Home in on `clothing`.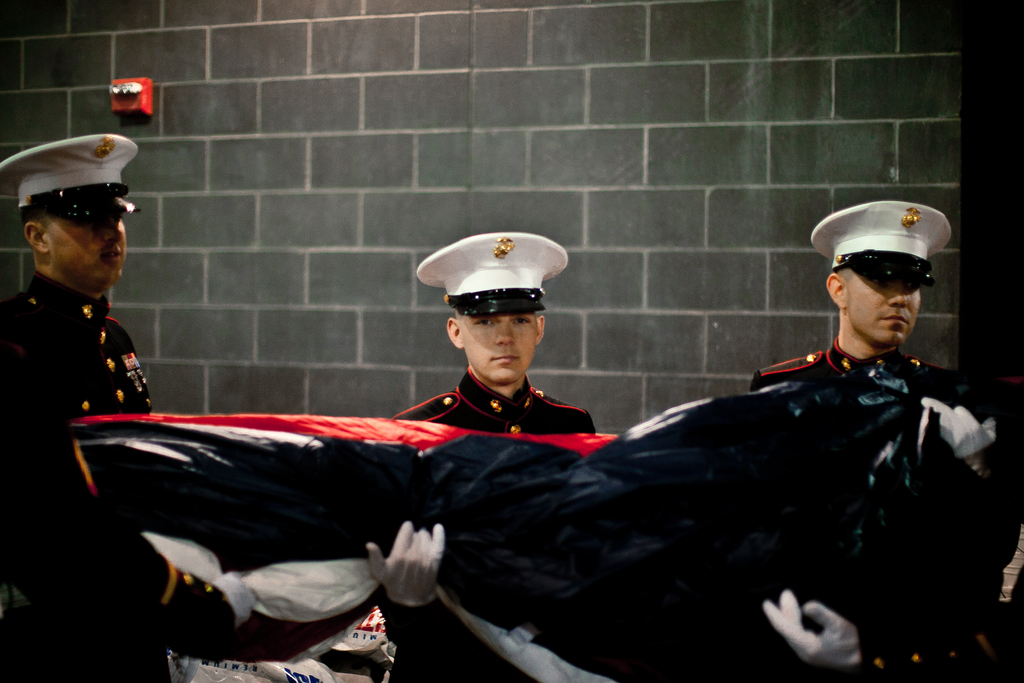
Homed in at [355, 371, 600, 680].
